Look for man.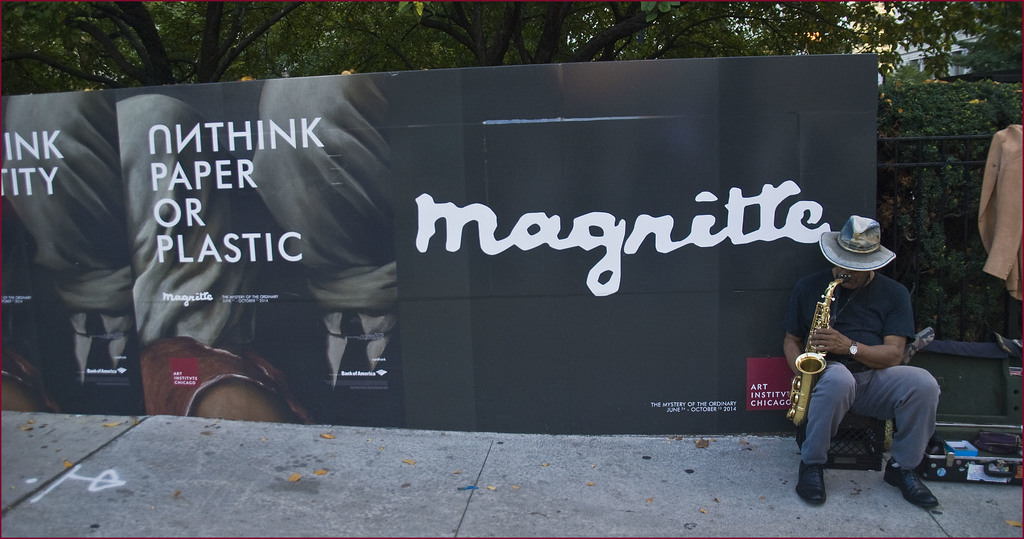
Found: x1=779, y1=211, x2=938, y2=506.
